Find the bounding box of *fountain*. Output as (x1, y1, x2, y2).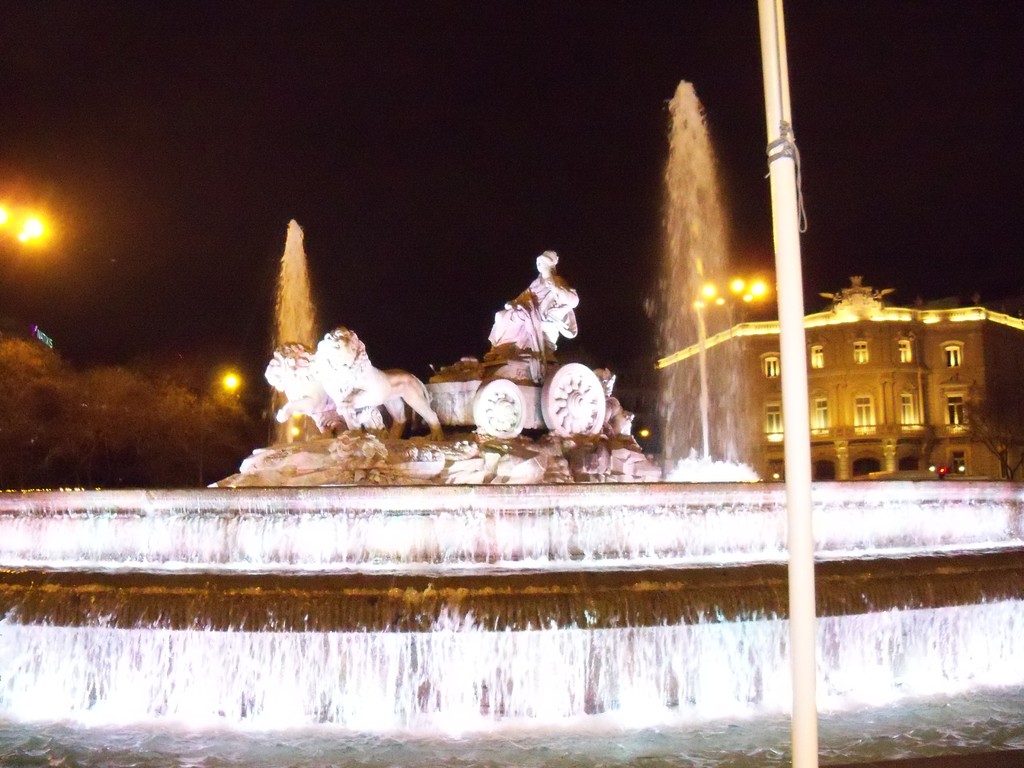
(234, 208, 319, 456).
